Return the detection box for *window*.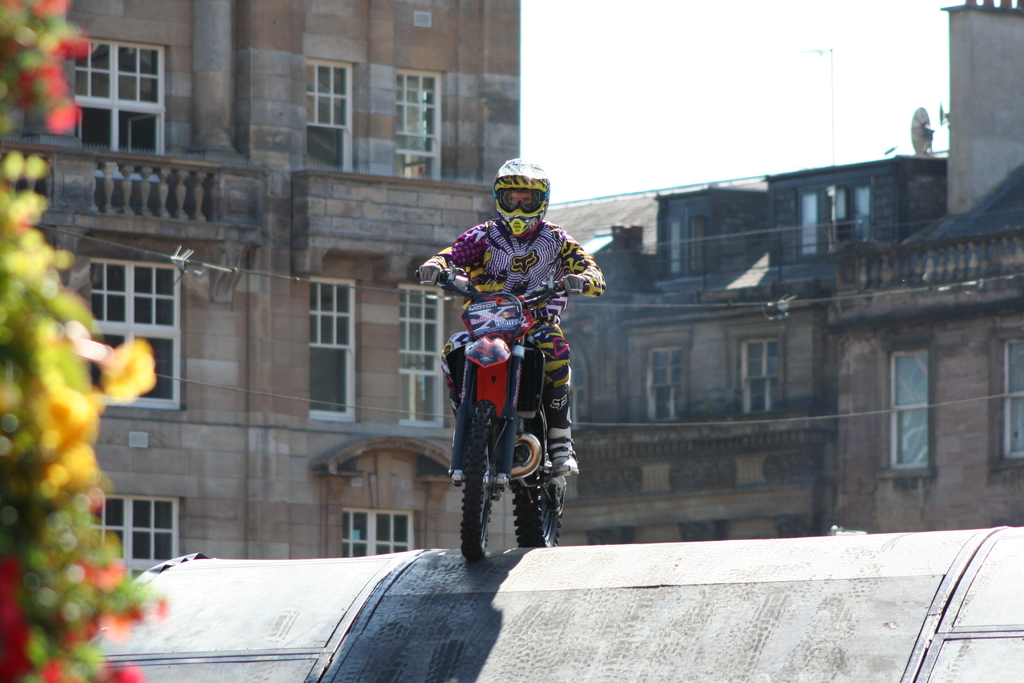
[left=893, top=352, right=932, bottom=468].
